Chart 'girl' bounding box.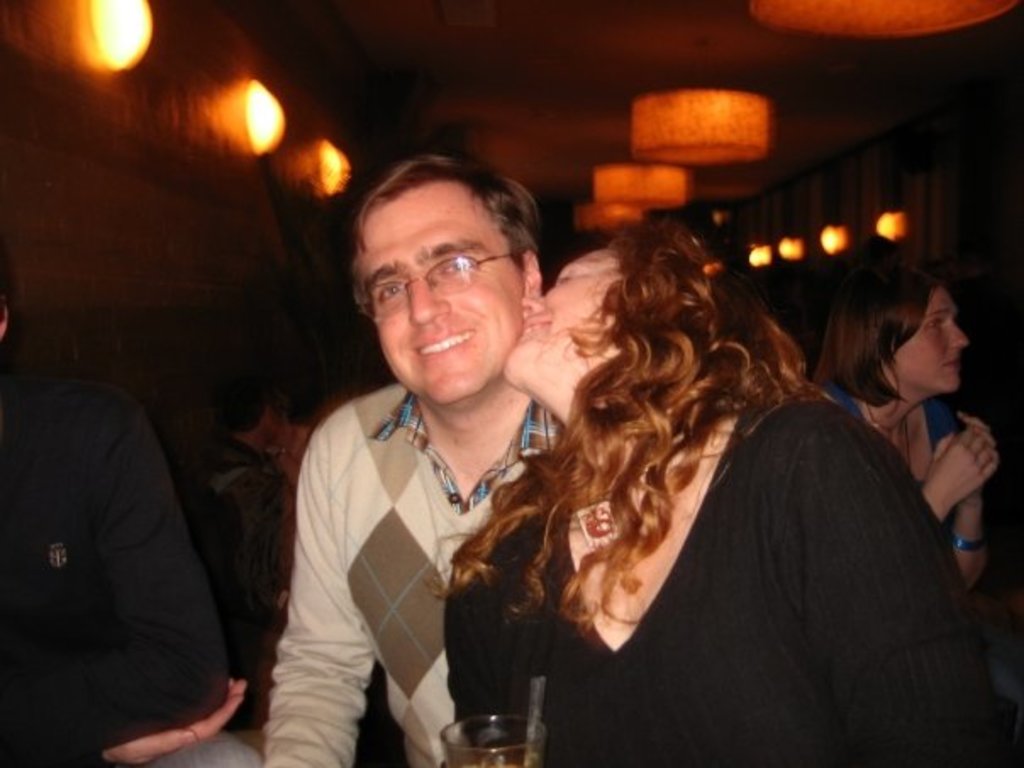
Charted: <box>419,210,1019,766</box>.
